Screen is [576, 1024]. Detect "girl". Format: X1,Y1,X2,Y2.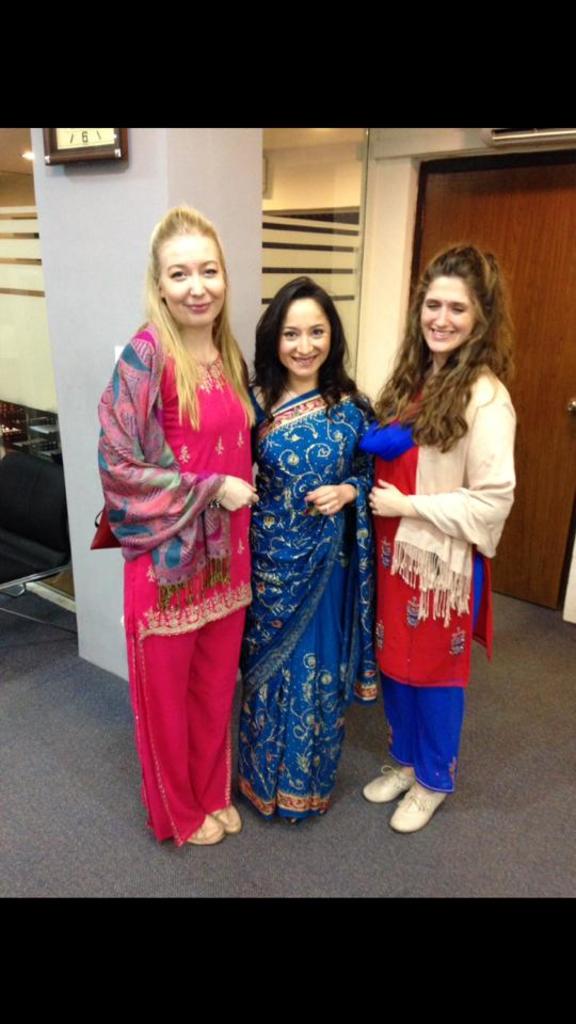
359,229,514,834.
